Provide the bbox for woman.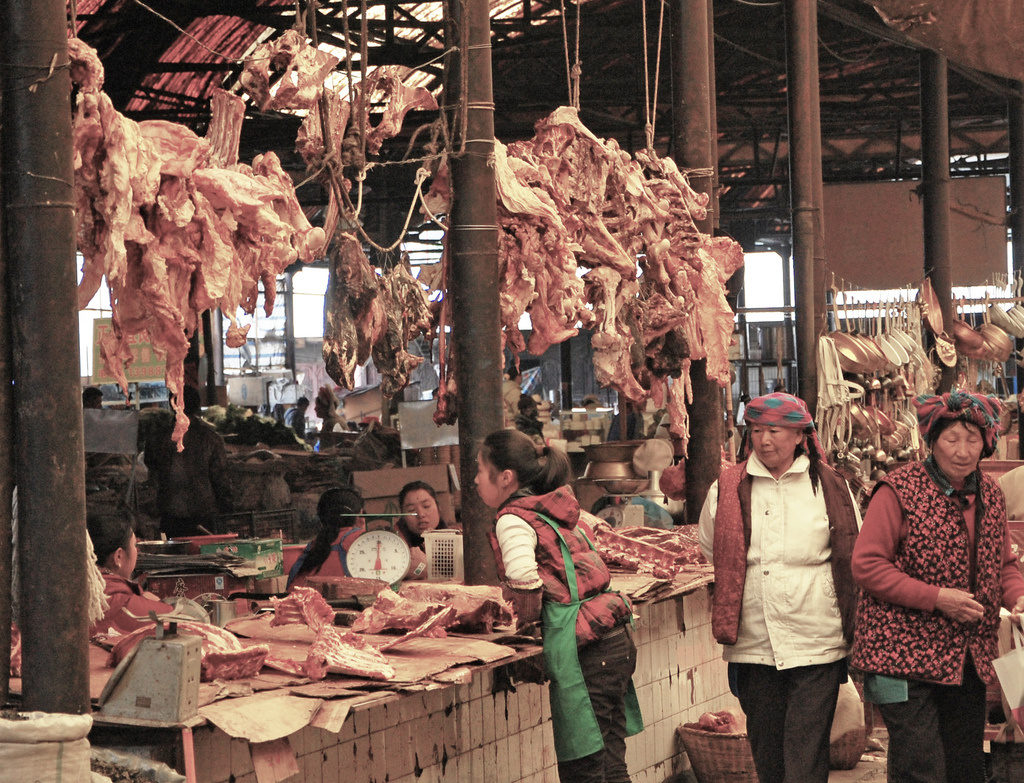
region(696, 391, 865, 782).
